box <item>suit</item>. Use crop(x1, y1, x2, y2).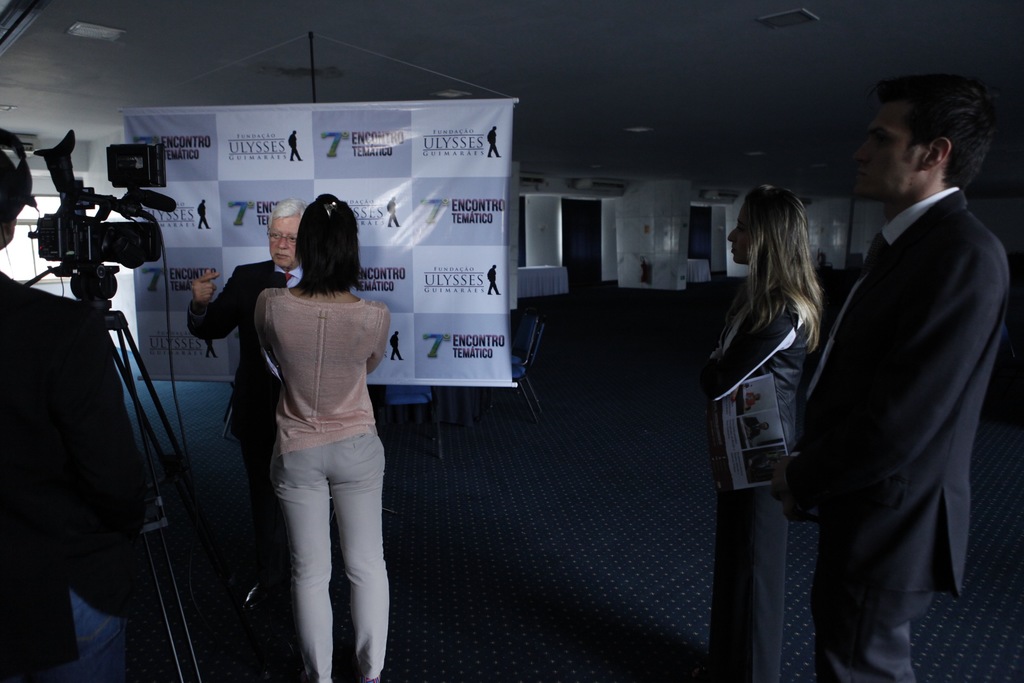
crop(0, 262, 140, 681).
